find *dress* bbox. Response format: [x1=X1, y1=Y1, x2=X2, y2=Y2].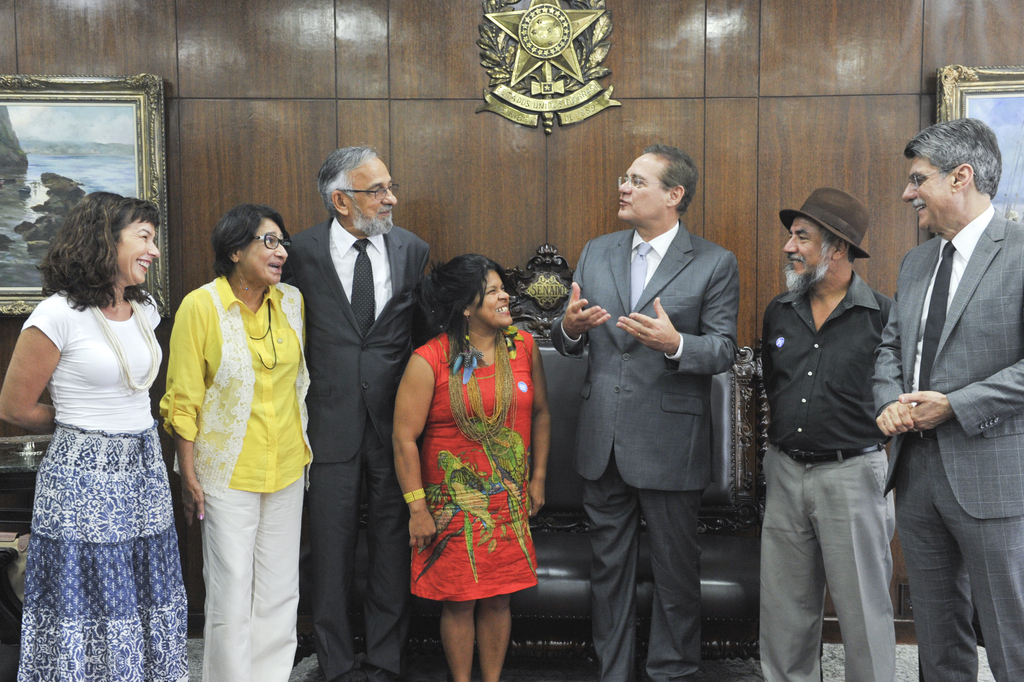
[x1=405, y1=316, x2=546, y2=599].
